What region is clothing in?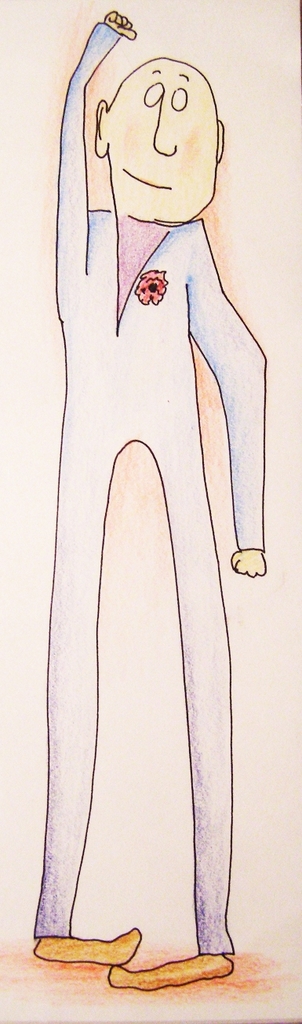
bbox=[56, 24, 280, 955].
